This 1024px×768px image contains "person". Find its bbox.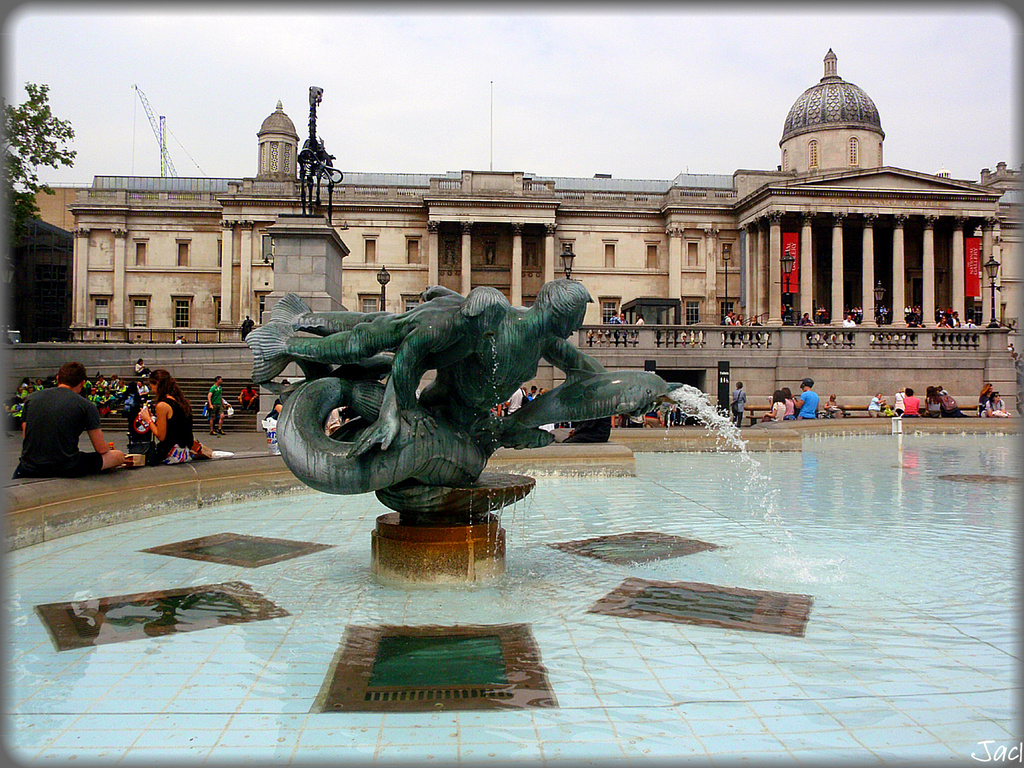
detection(203, 376, 227, 446).
